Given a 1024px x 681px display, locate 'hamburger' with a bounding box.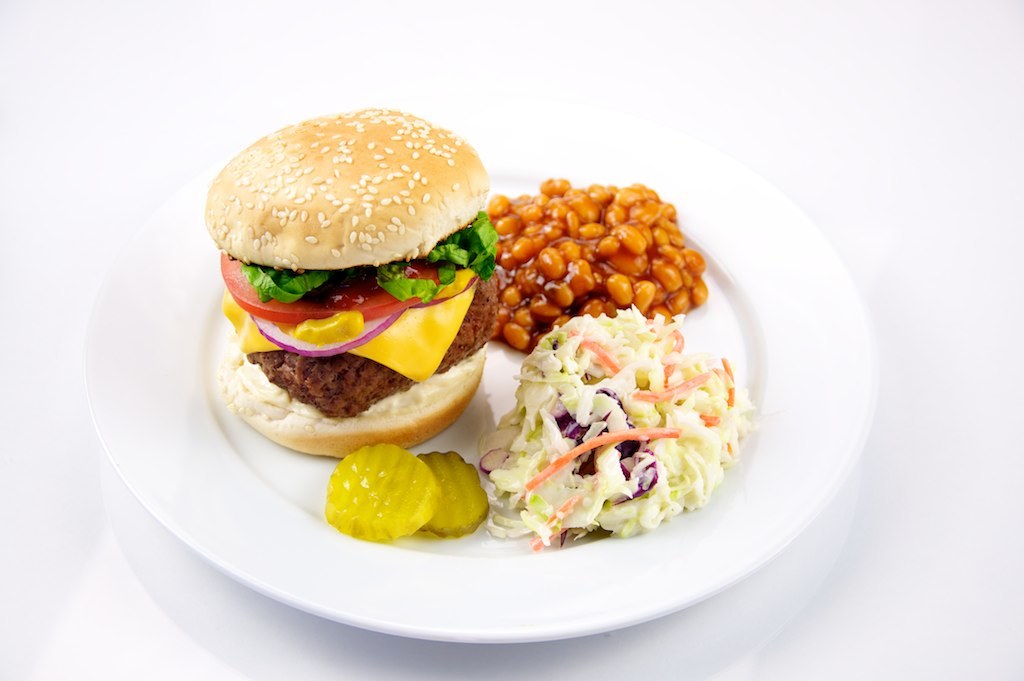
Located: {"left": 202, "top": 109, "right": 498, "bottom": 456}.
